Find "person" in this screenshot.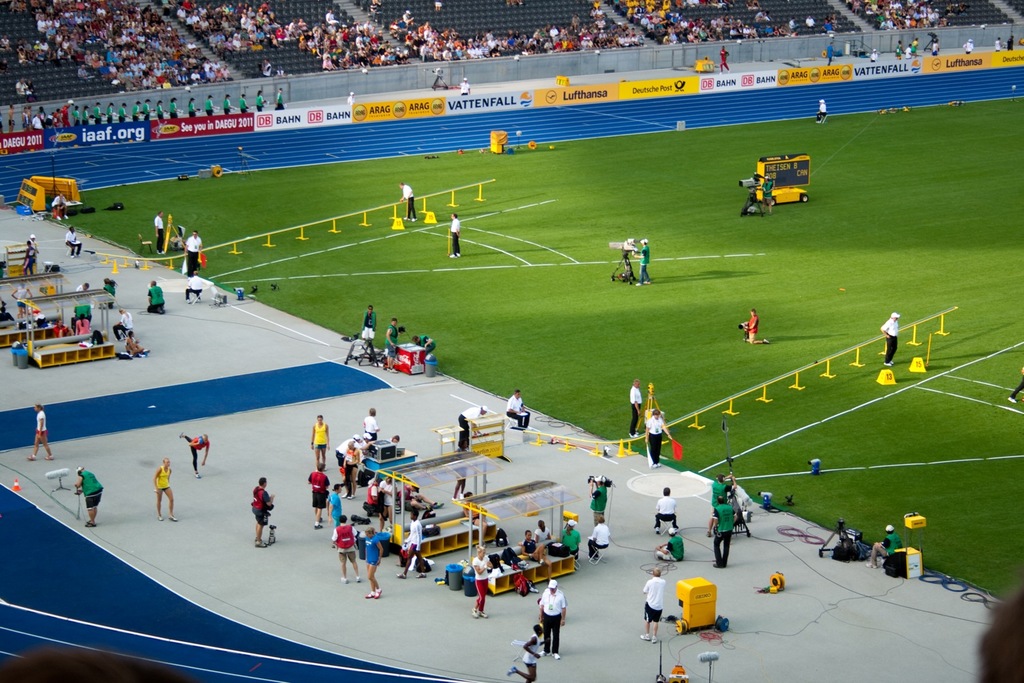
The bounding box for "person" is [x1=1008, y1=367, x2=1023, y2=404].
